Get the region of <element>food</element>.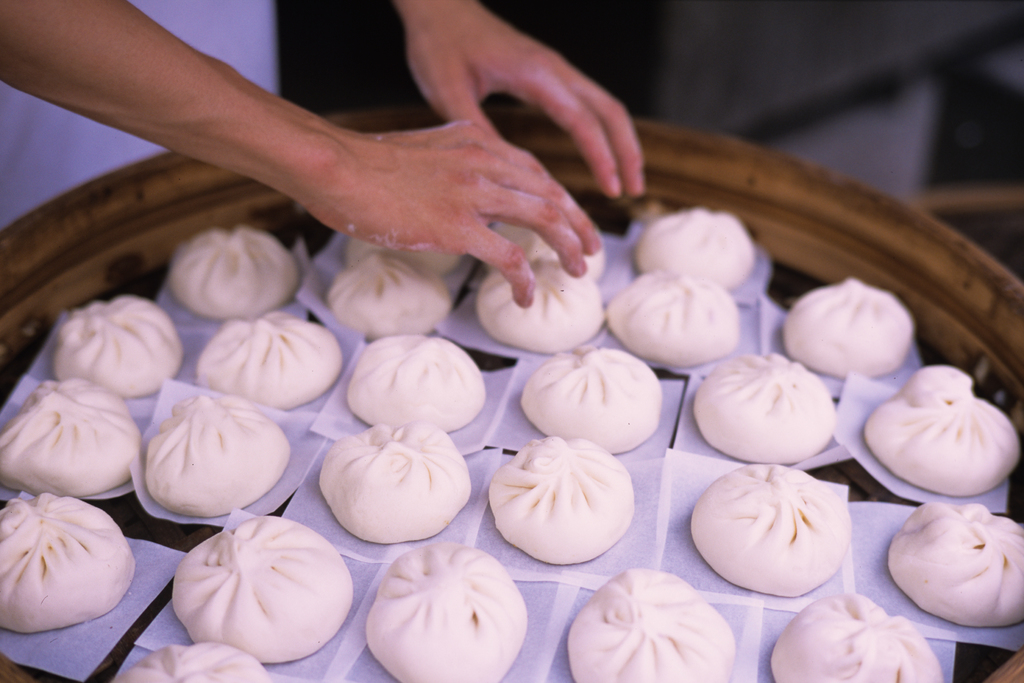
{"x1": 0, "y1": 373, "x2": 142, "y2": 499}.
